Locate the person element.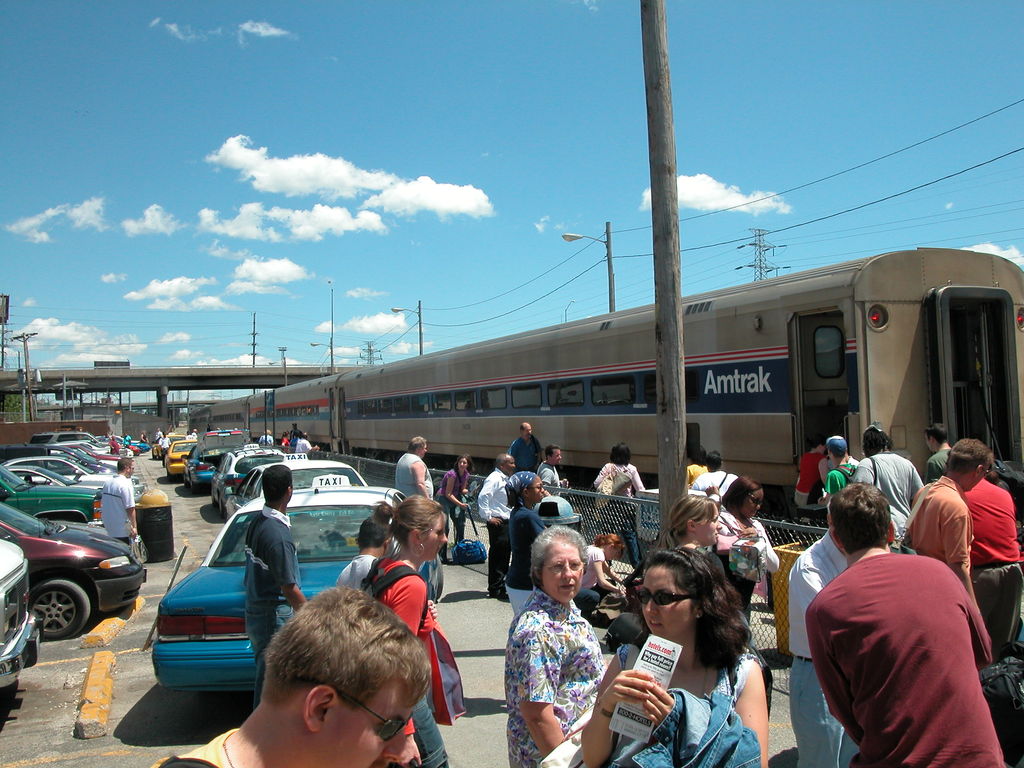
Element bbox: bbox=(145, 582, 435, 767).
